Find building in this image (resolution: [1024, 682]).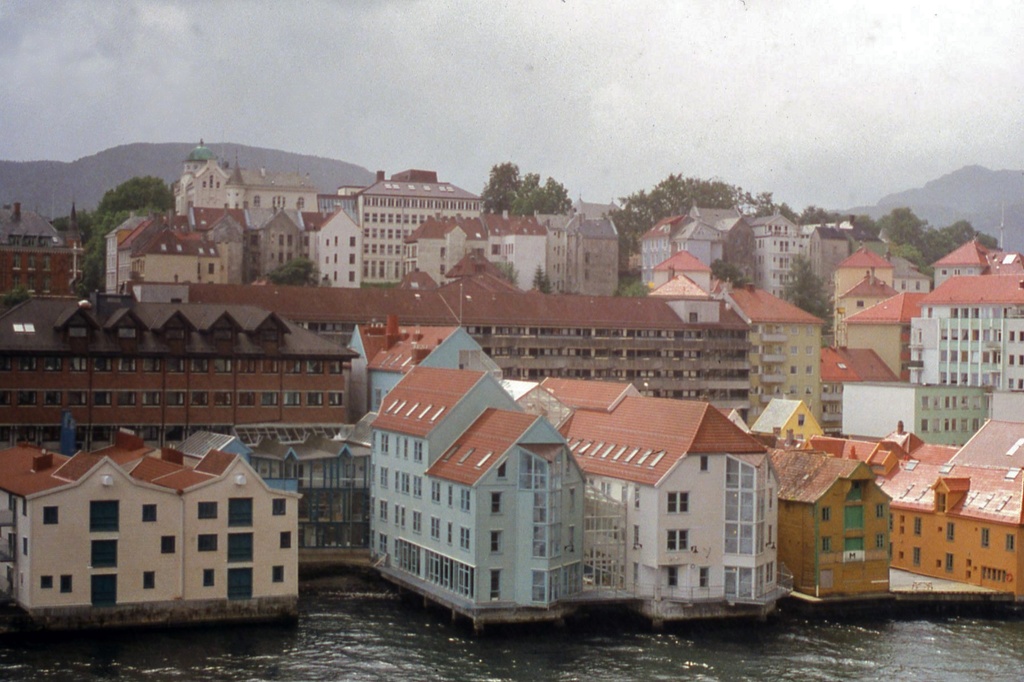
541,377,780,600.
